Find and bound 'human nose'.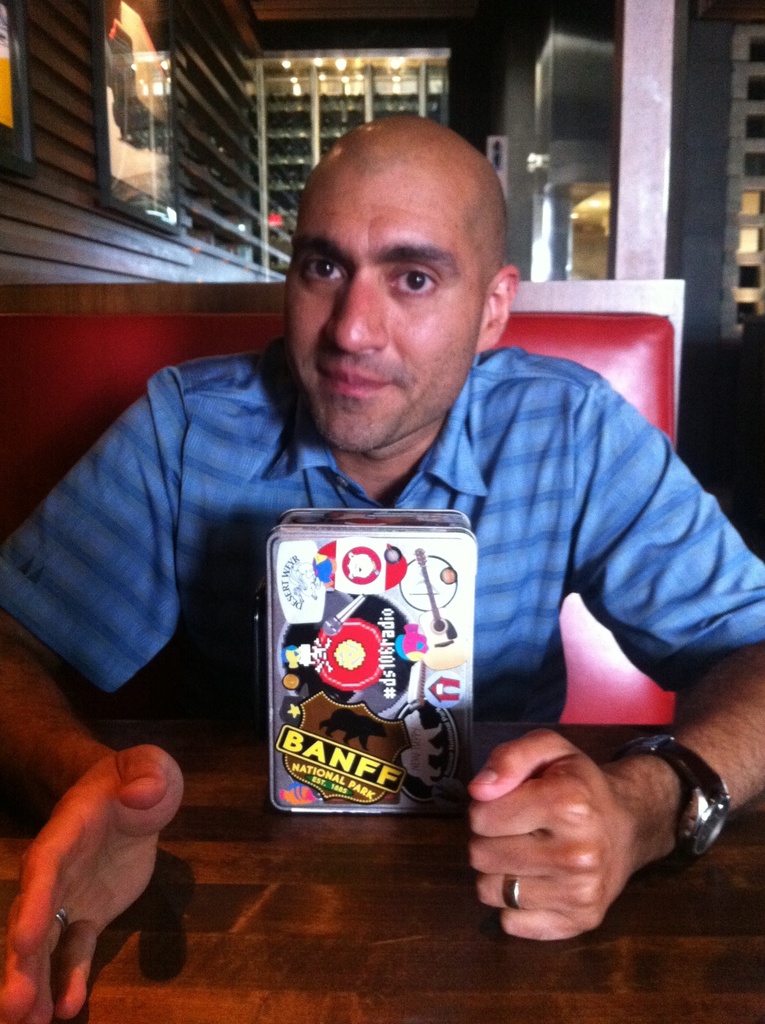
Bound: [323, 262, 403, 351].
